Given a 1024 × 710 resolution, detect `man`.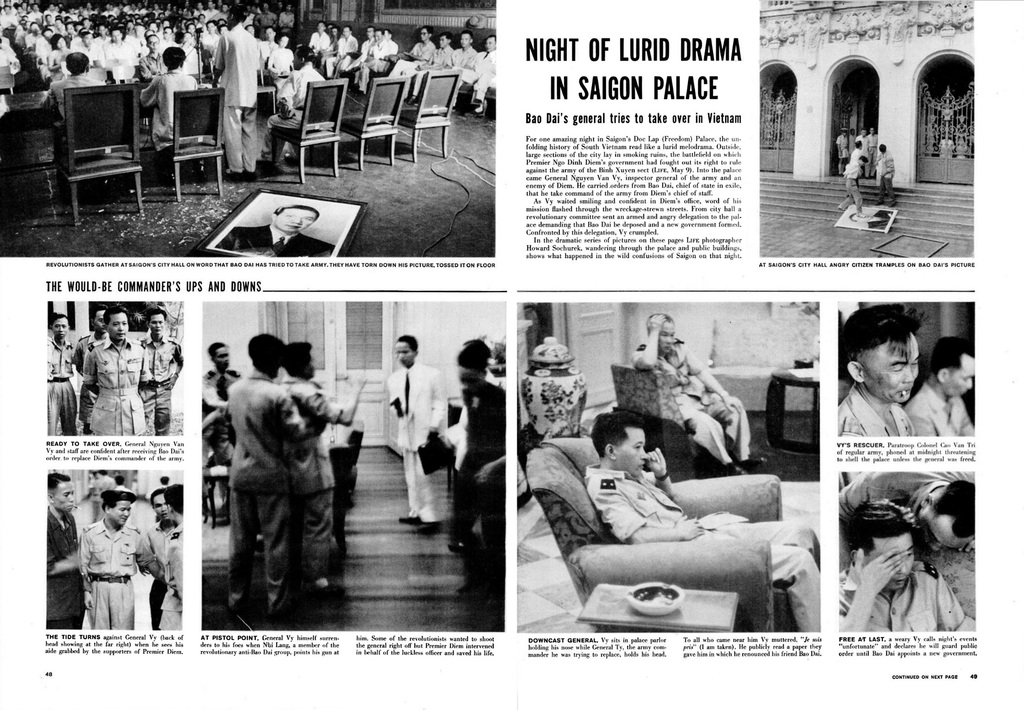
<bbox>80, 484, 154, 635</bbox>.
